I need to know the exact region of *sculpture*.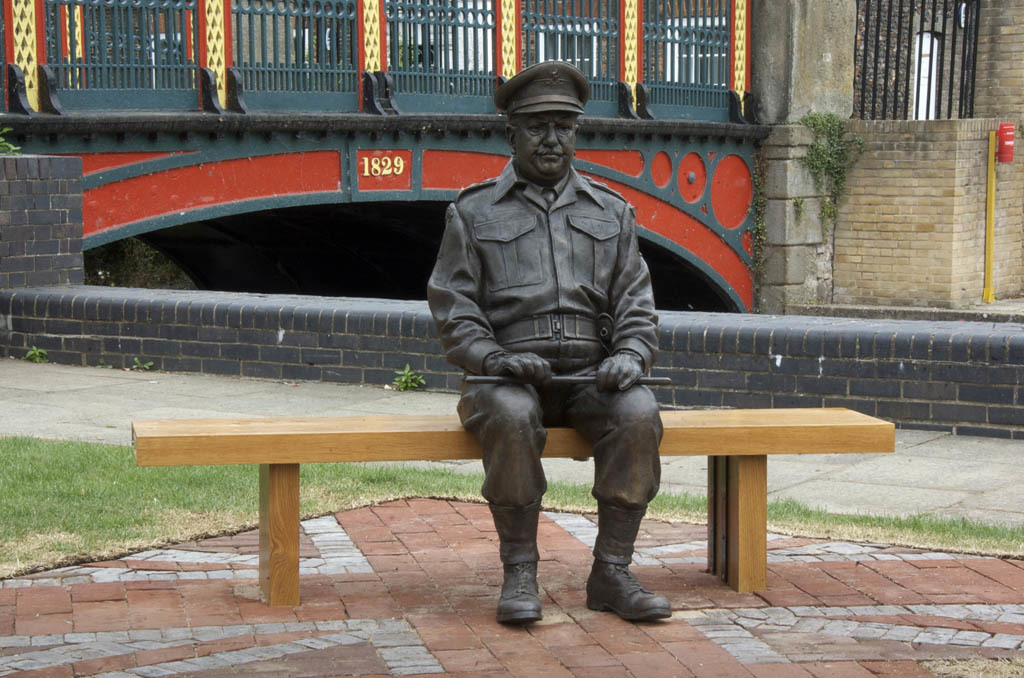
Region: region(427, 63, 672, 626).
